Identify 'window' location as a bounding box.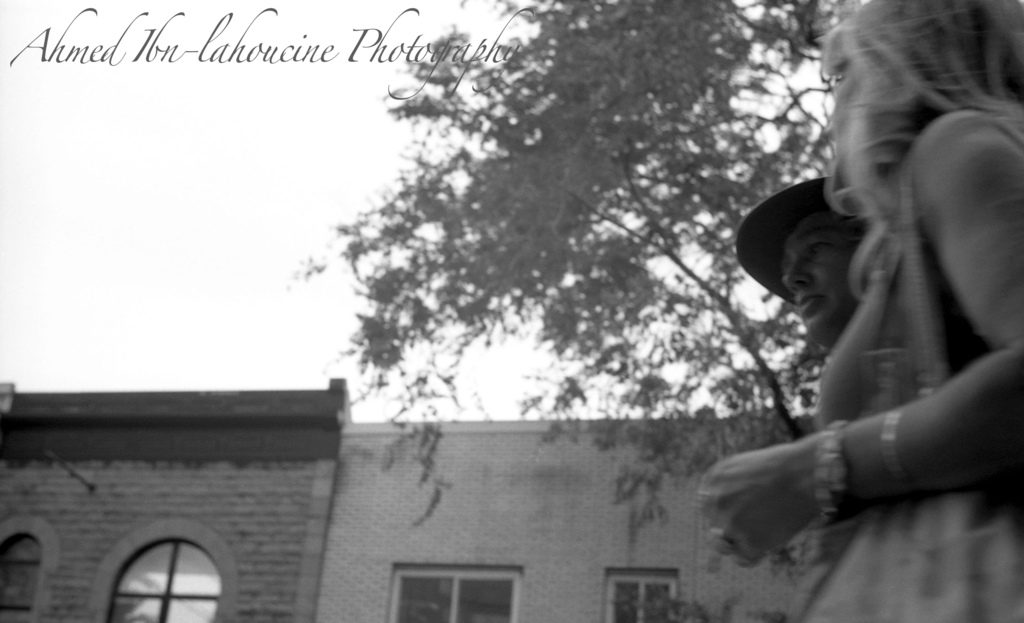
387/565/518/622.
